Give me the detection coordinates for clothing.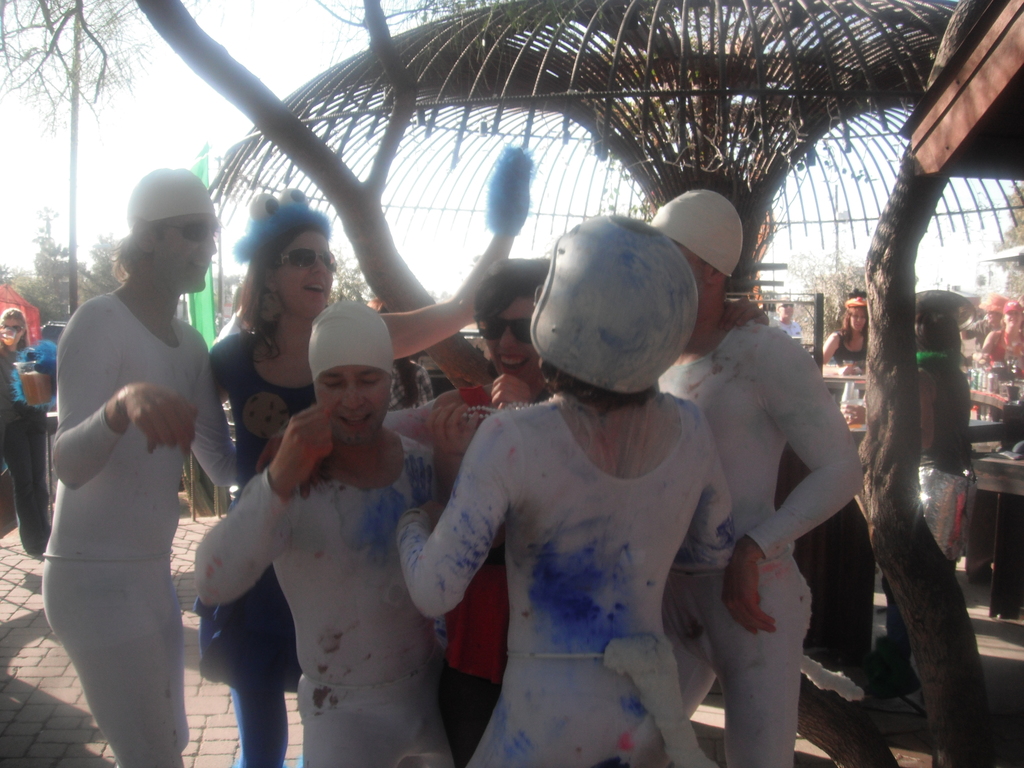
(831, 331, 866, 364).
